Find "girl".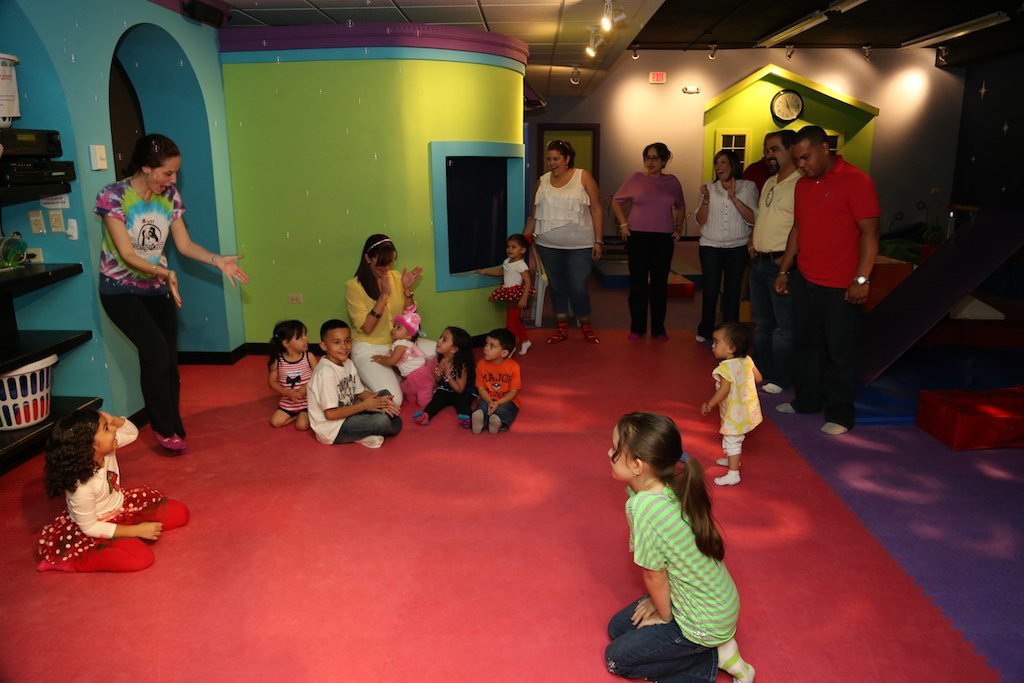
bbox(472, 233, 535, 357).
